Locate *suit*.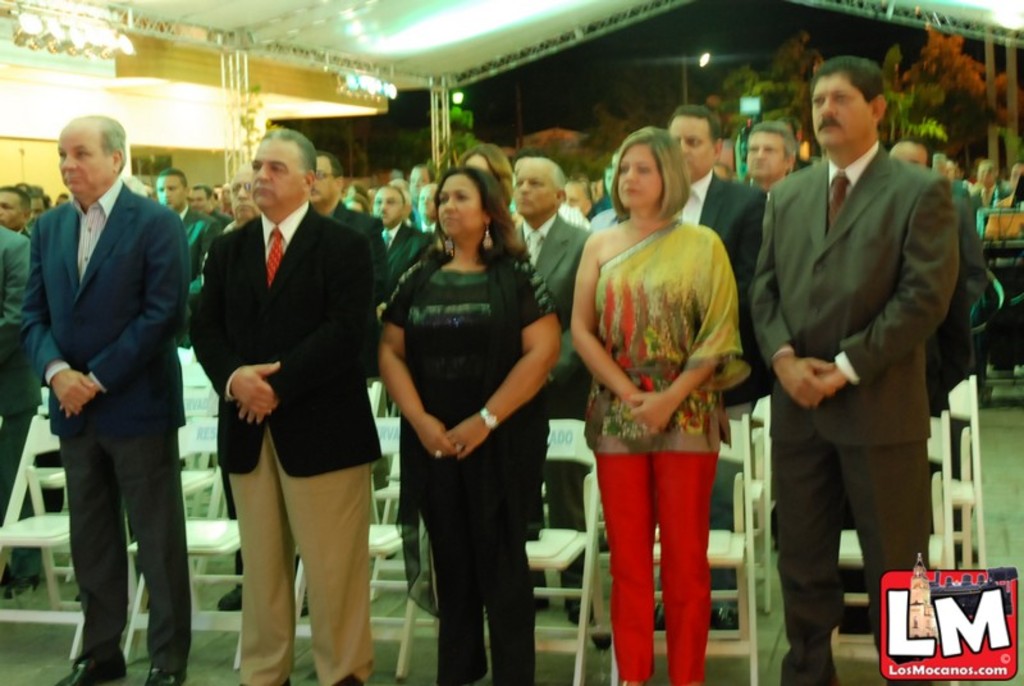
Bounding box: [left=0, top=225, right=46, bottom=580].
